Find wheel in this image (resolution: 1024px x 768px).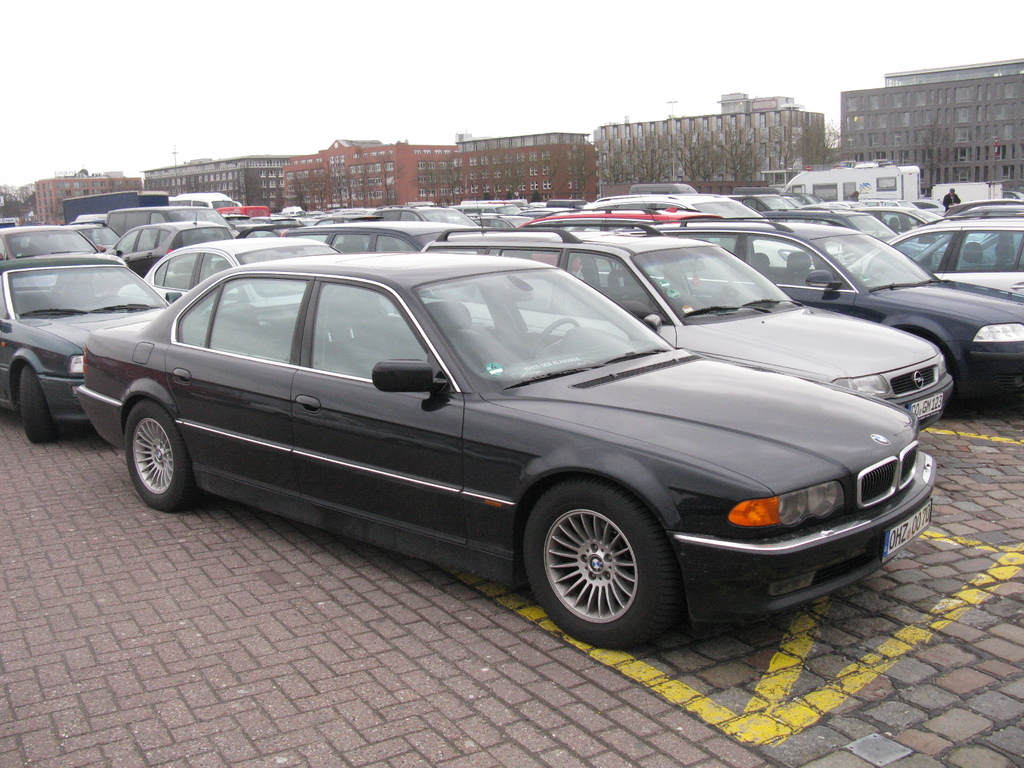
<region>19, 373, 54, 441</region>.
